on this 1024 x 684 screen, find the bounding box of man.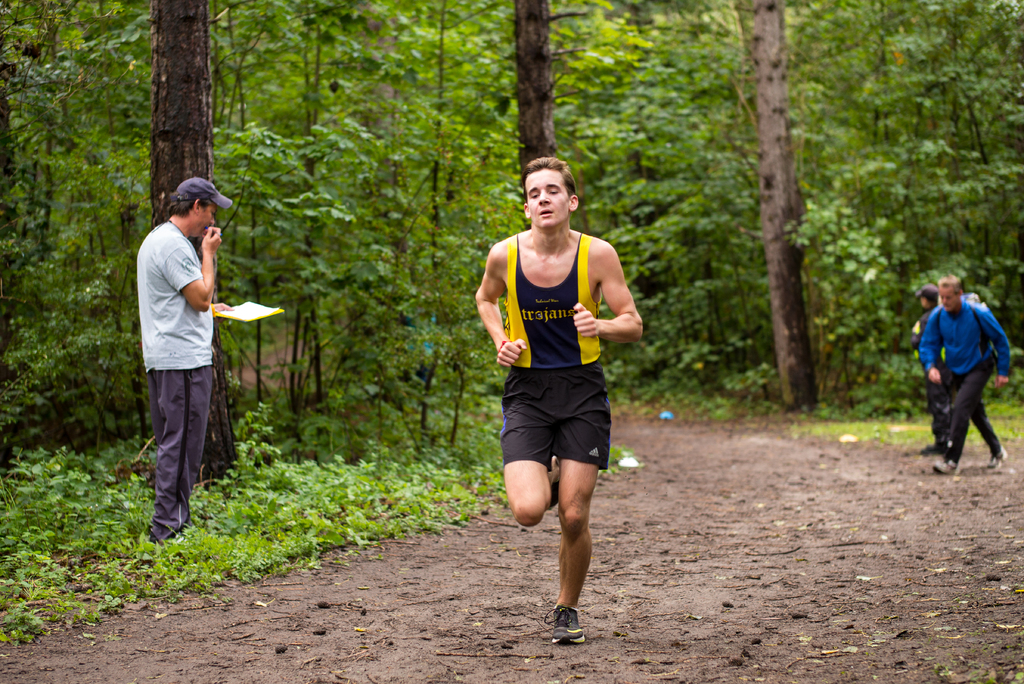
Bounding box: crop(131, 175, 235, 537).
